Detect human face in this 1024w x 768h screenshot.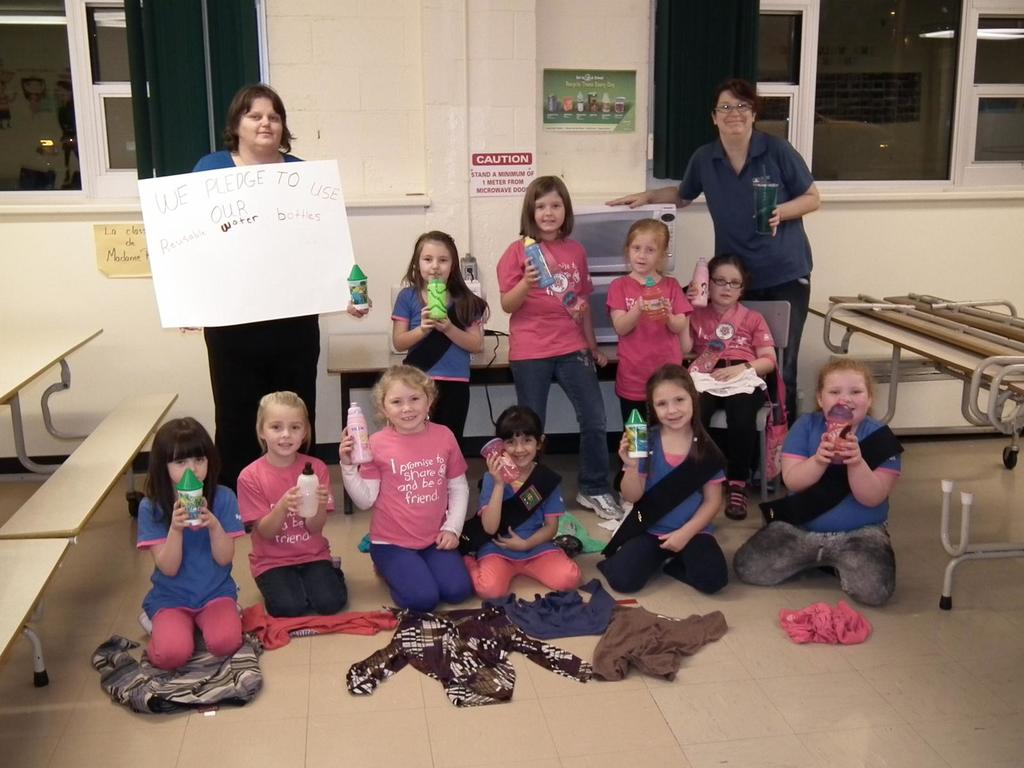
Detection: region(652, 381, 694, 431).
